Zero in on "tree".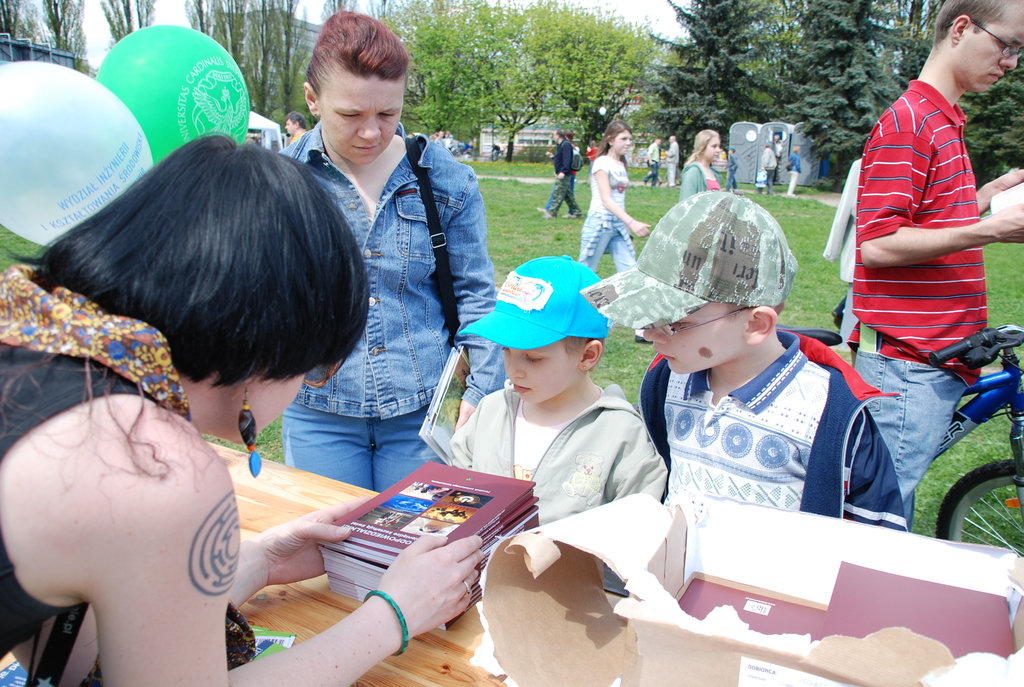
Zeroed in: x1=648, y1=0, x2=788, y2=173.
